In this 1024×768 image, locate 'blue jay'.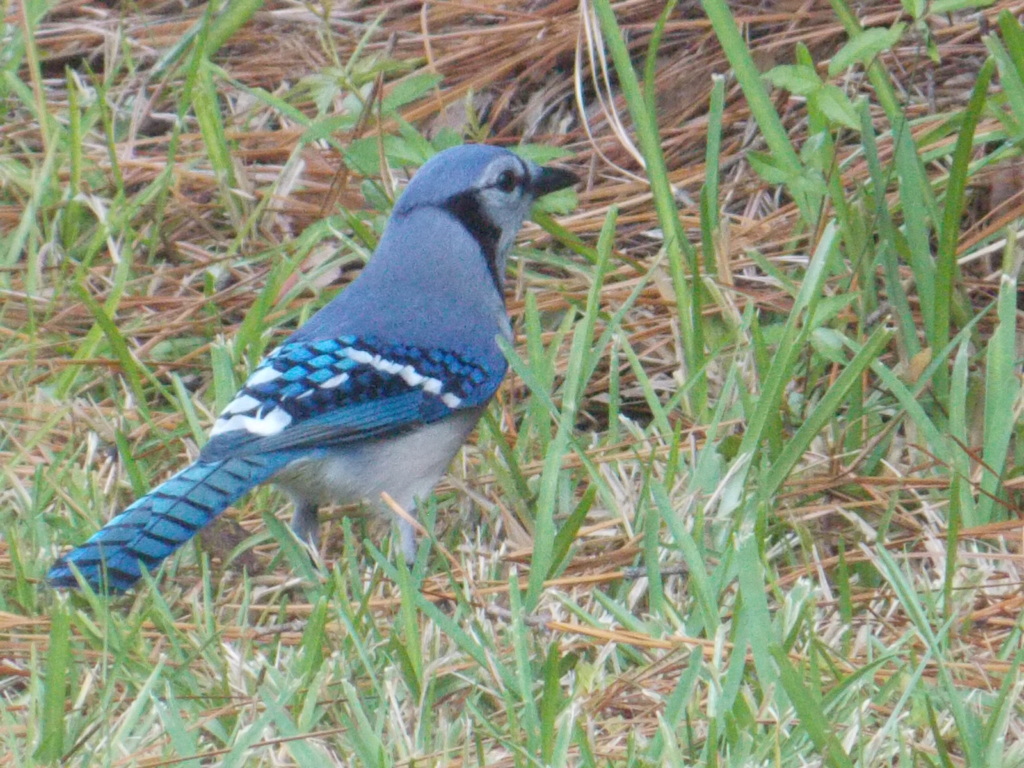
Bounding box: crop(36, 140, 583, 615).
